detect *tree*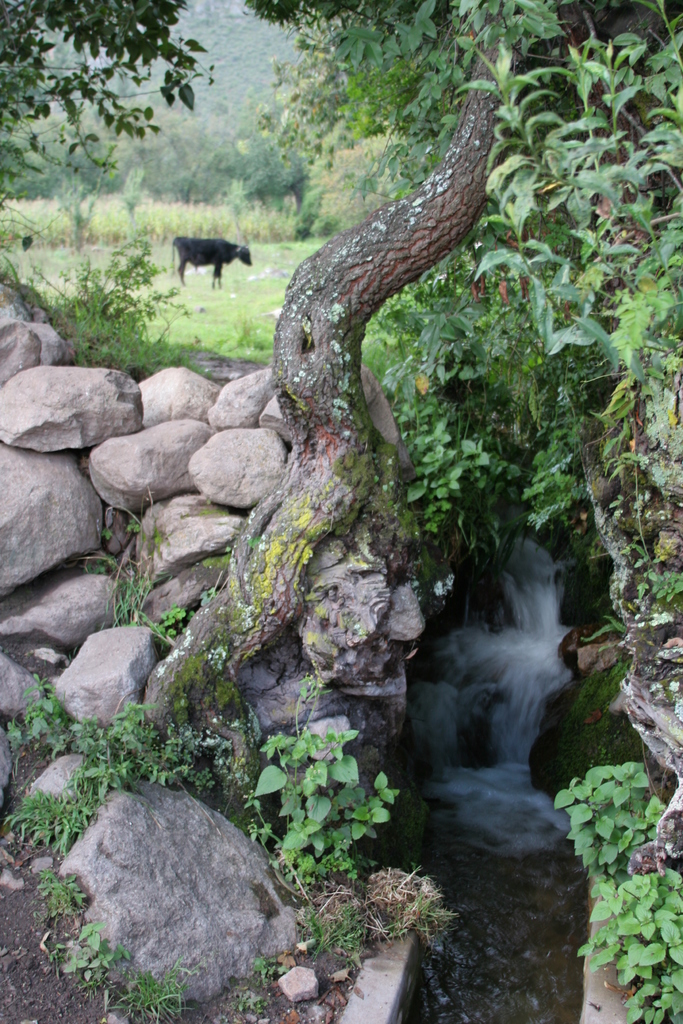
Rect(228, 118, 329, 220)
